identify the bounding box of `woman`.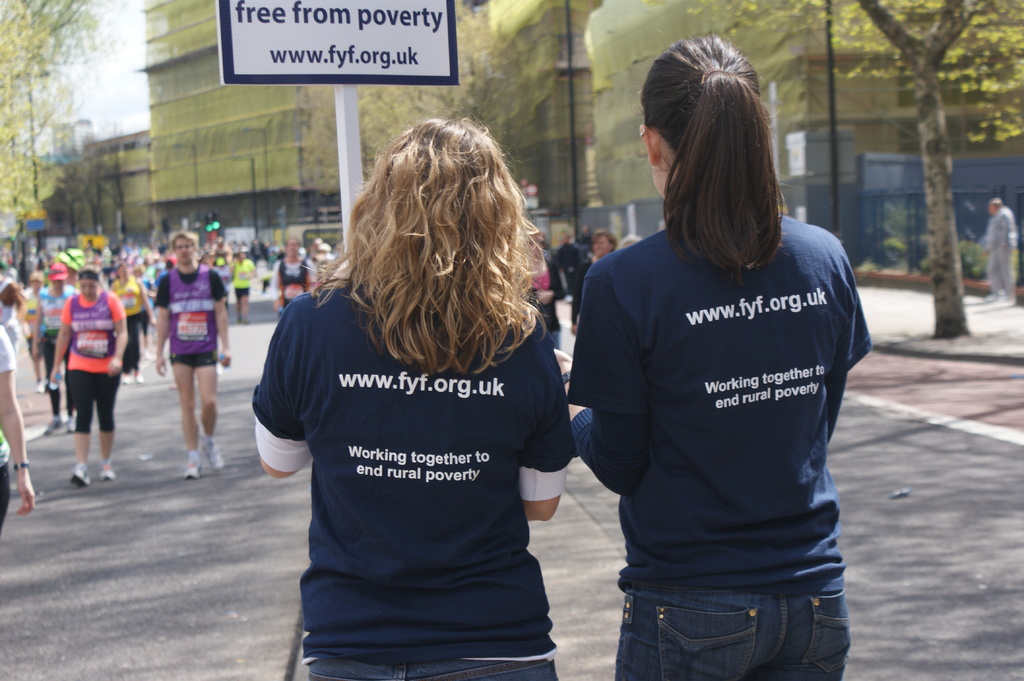
<box>22,272,43,397</box>.
